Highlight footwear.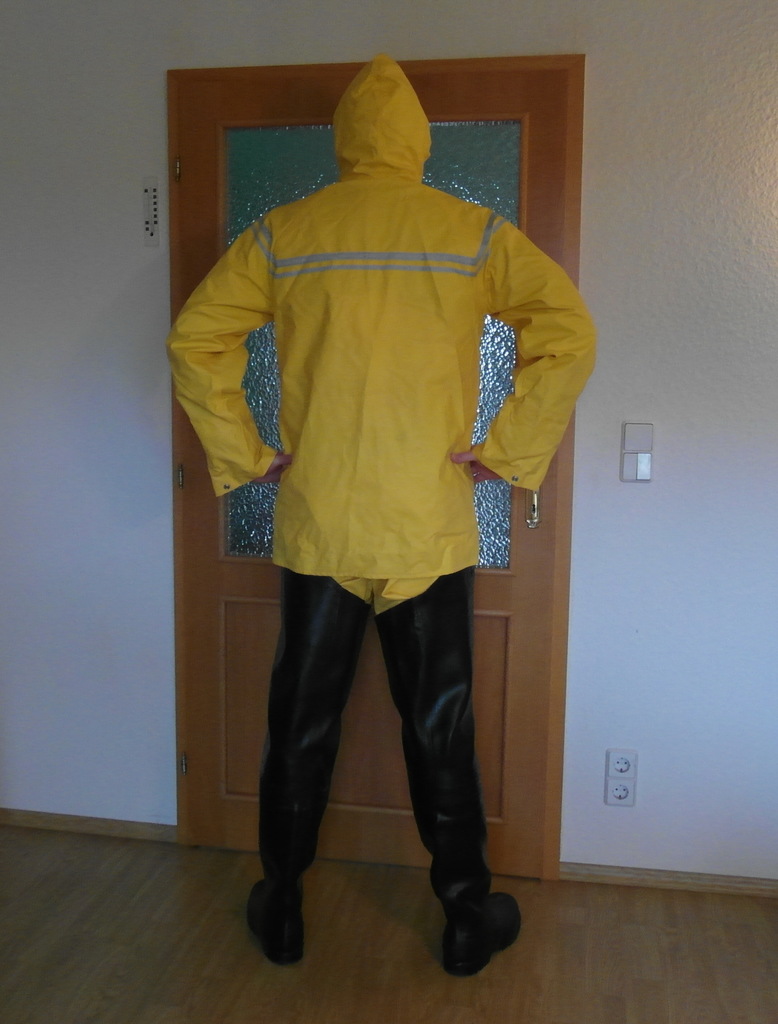
Highlighted region: x1=245 y1=881 x2=310 y2=968.
